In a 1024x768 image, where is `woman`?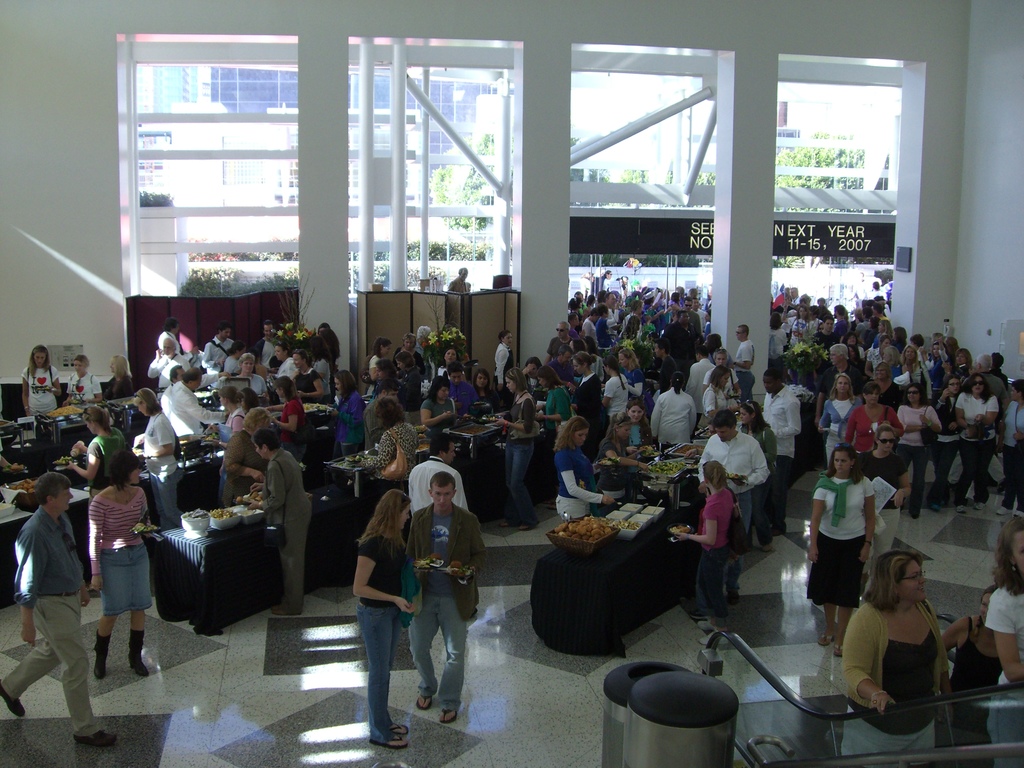
box(500, 369, 541, 530).
